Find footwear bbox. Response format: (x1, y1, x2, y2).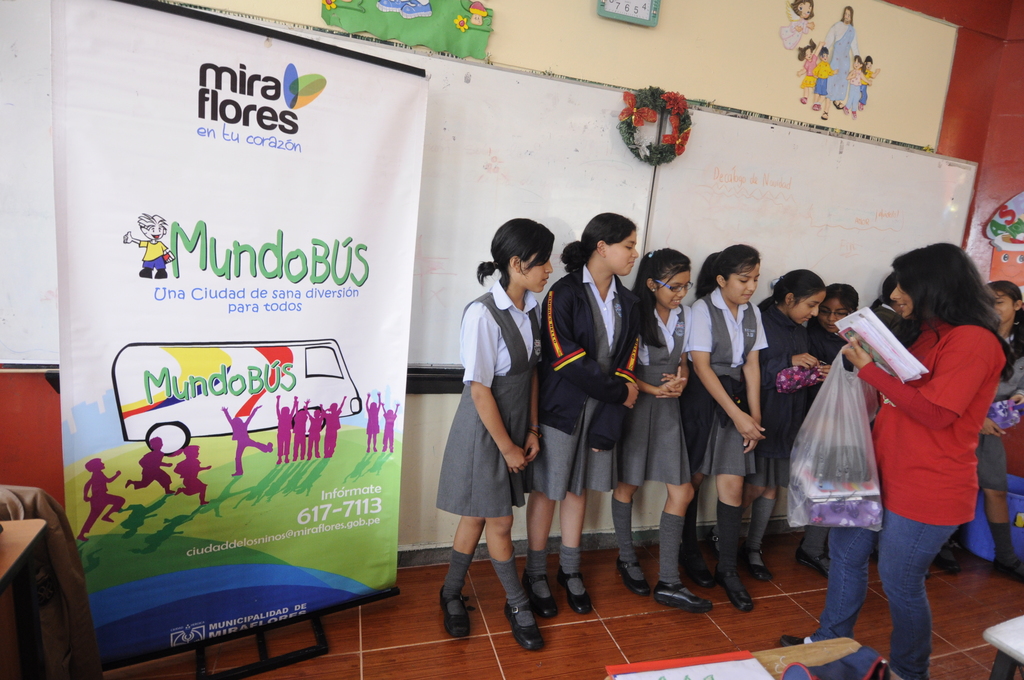
(683, 550, 709, 585).
